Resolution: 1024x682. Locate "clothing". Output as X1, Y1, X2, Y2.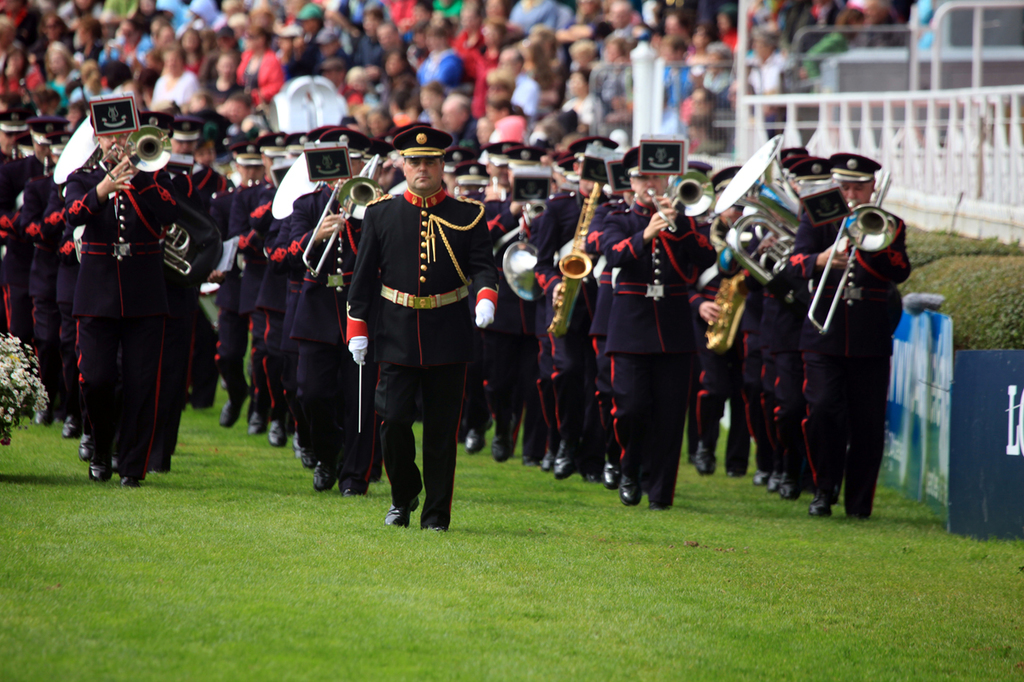
62, 161, 175, 480.
